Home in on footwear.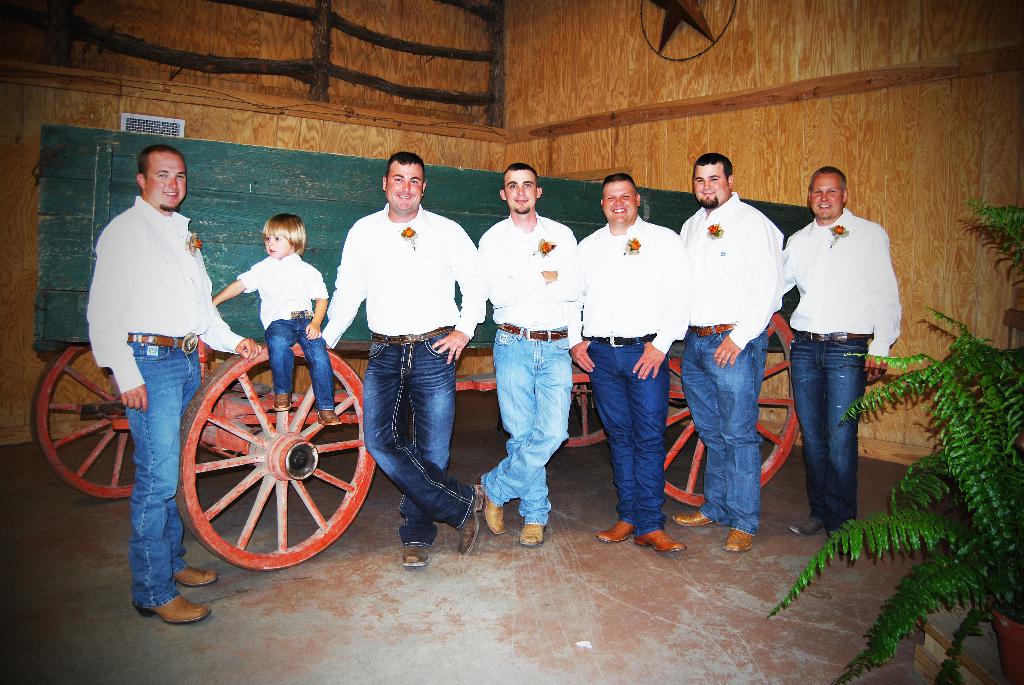
Homed in at [788, 515, 826, 539].
